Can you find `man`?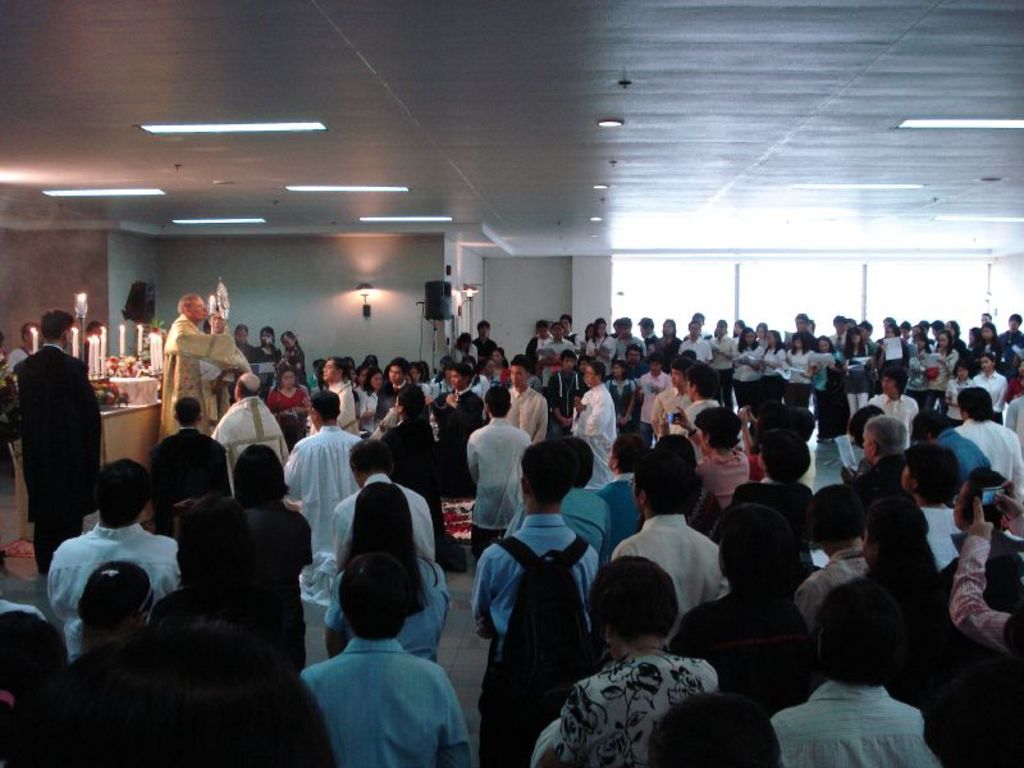
Yes, bounding box: (500,352,552,444).
